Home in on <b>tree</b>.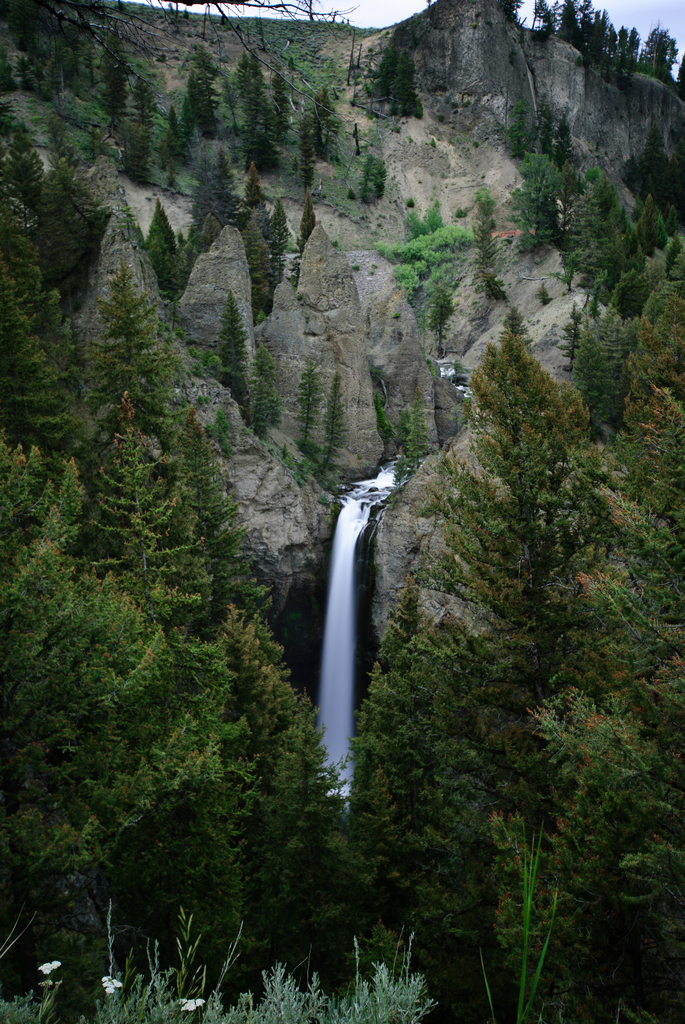
Homed in at <bbox>214, 159, 253, 214</bbox>.
